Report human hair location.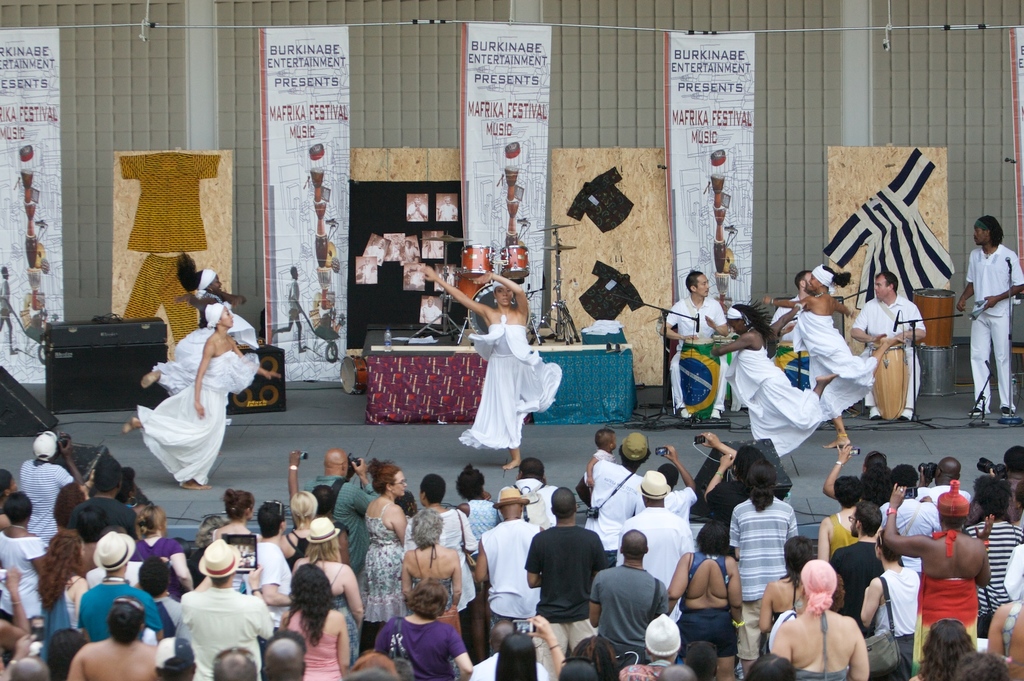
Report: <box>495,632,535,680</box>.
